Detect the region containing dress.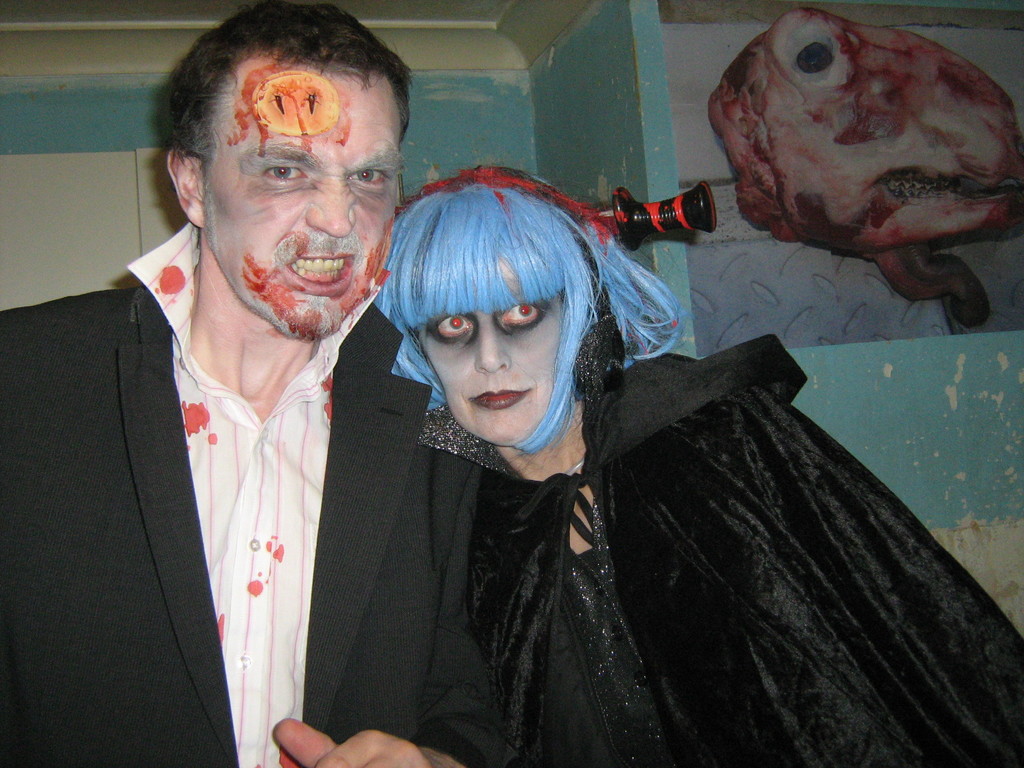
locate(303, 280, 843, 747).
